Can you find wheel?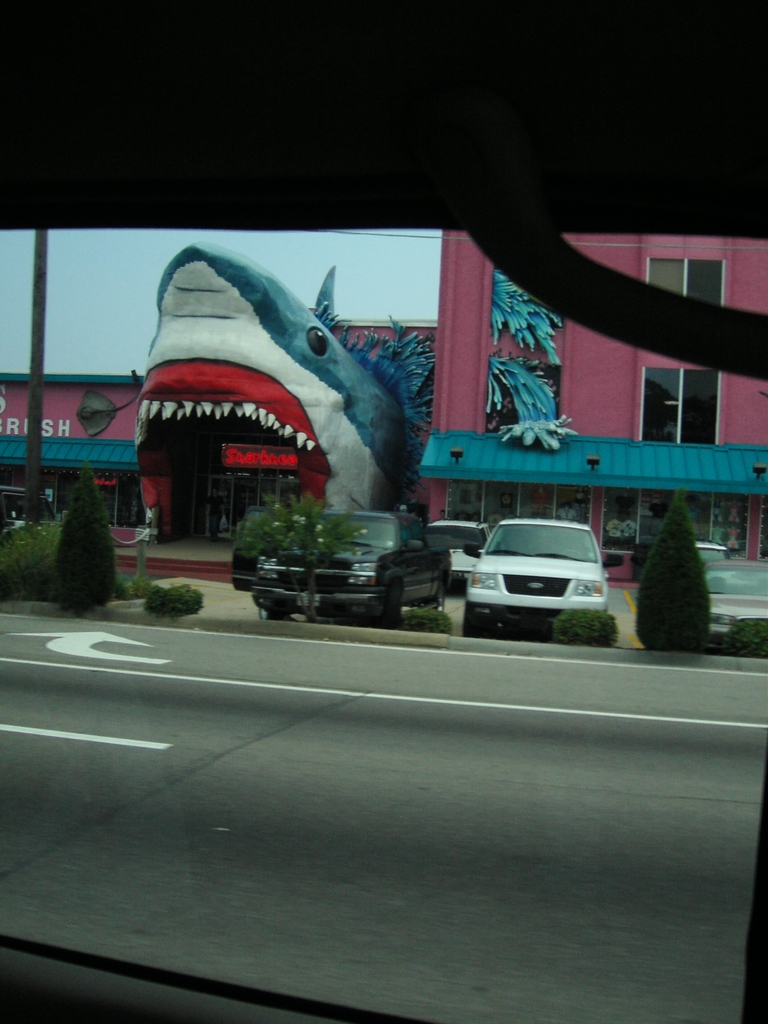
Yes, bounding box: box=[255, 599, 275, 627].
